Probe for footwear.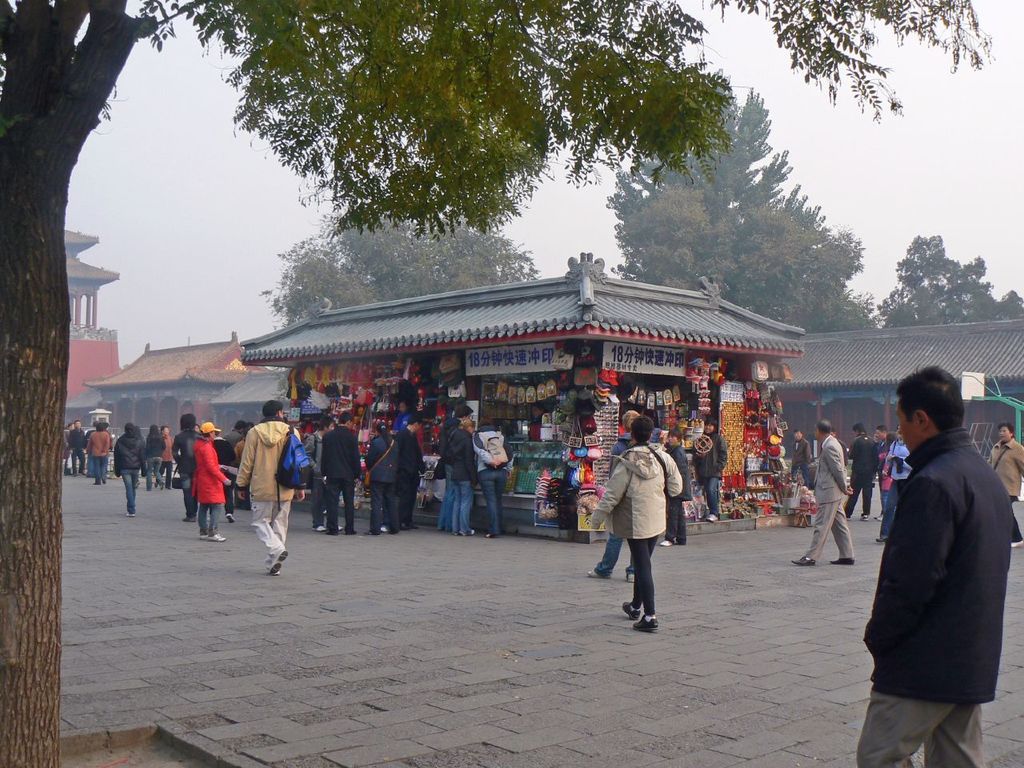
Probe result: bbox=[269, 545, 290, 577].
